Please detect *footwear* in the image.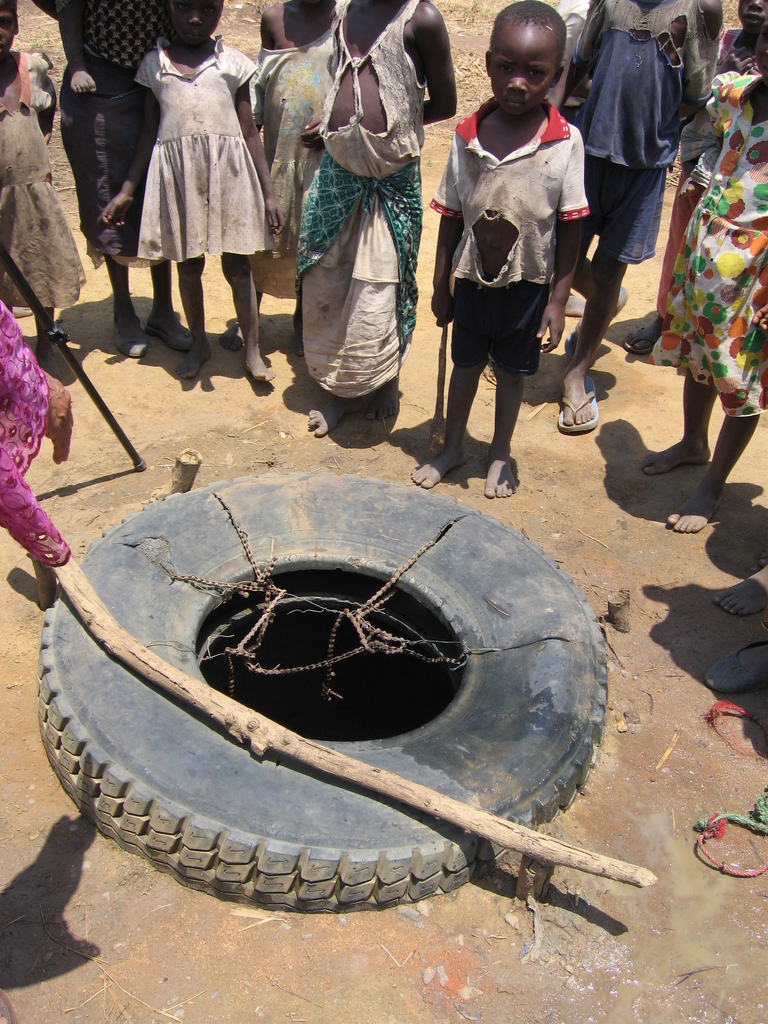
(x1=621, y1=326, x2=664, y2=355).
